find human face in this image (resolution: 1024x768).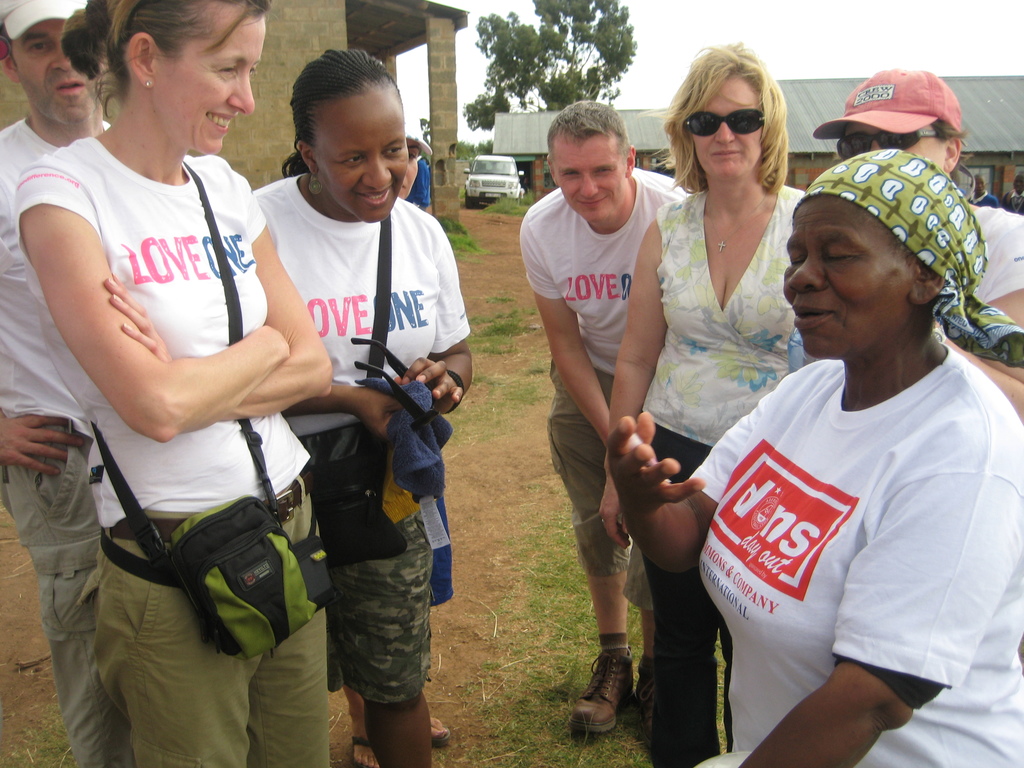
783/197/918/362.
